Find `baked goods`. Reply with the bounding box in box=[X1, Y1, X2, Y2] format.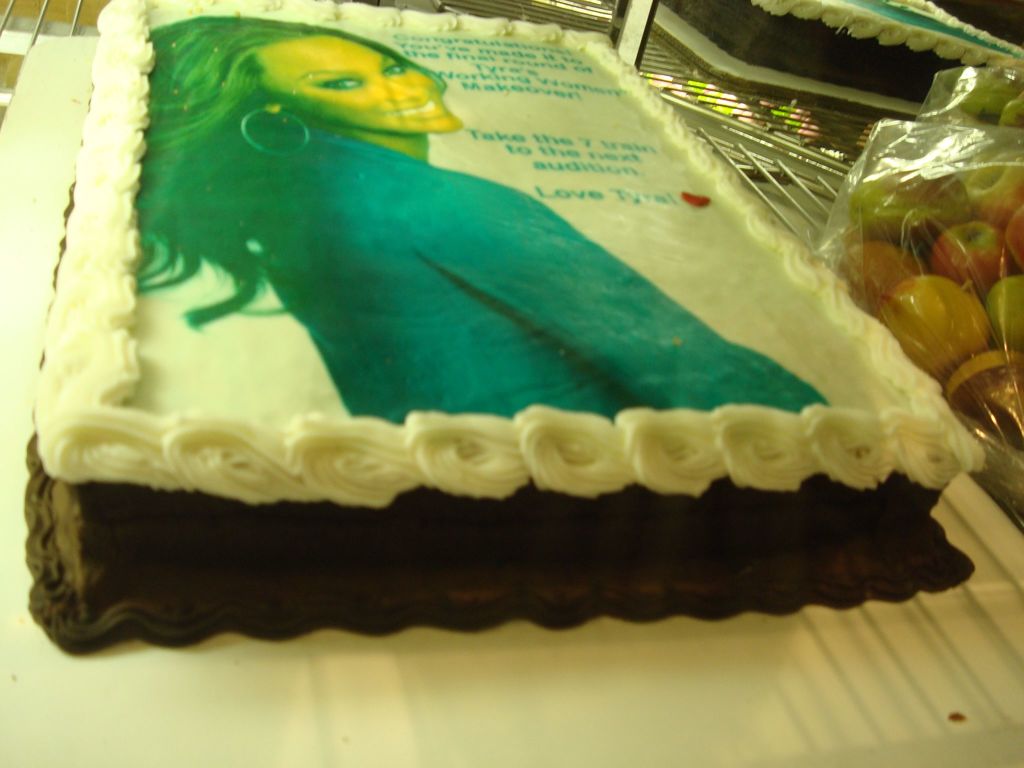
box=[19, 37, 1015, 661].
